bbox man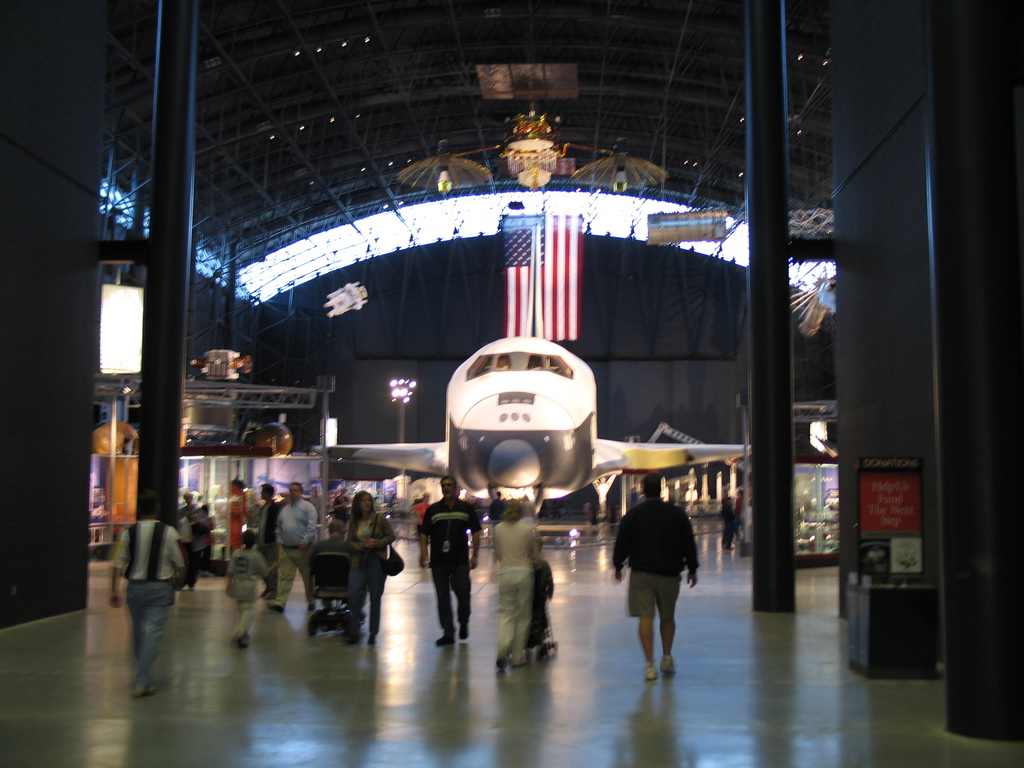
region(419, 474, 479, 646)
